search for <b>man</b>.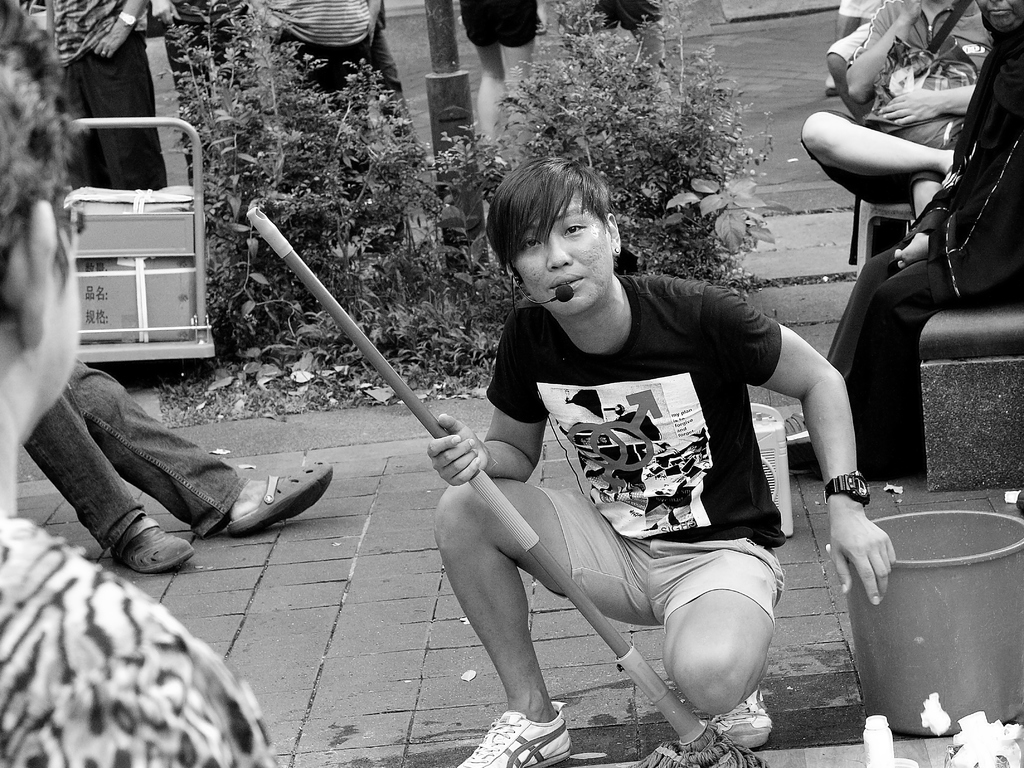
Found at left=235, top=0, right=392, bottom=88.
